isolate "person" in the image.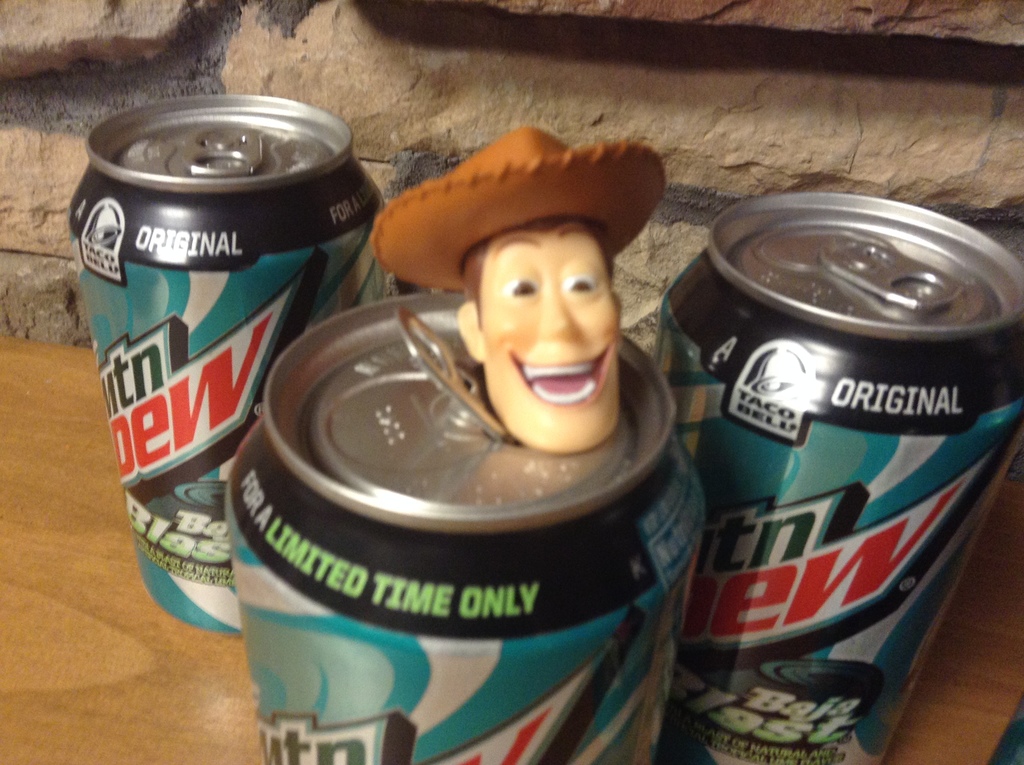
Isolated region: (x1=367, y1=127, x2=662, y2=458).
